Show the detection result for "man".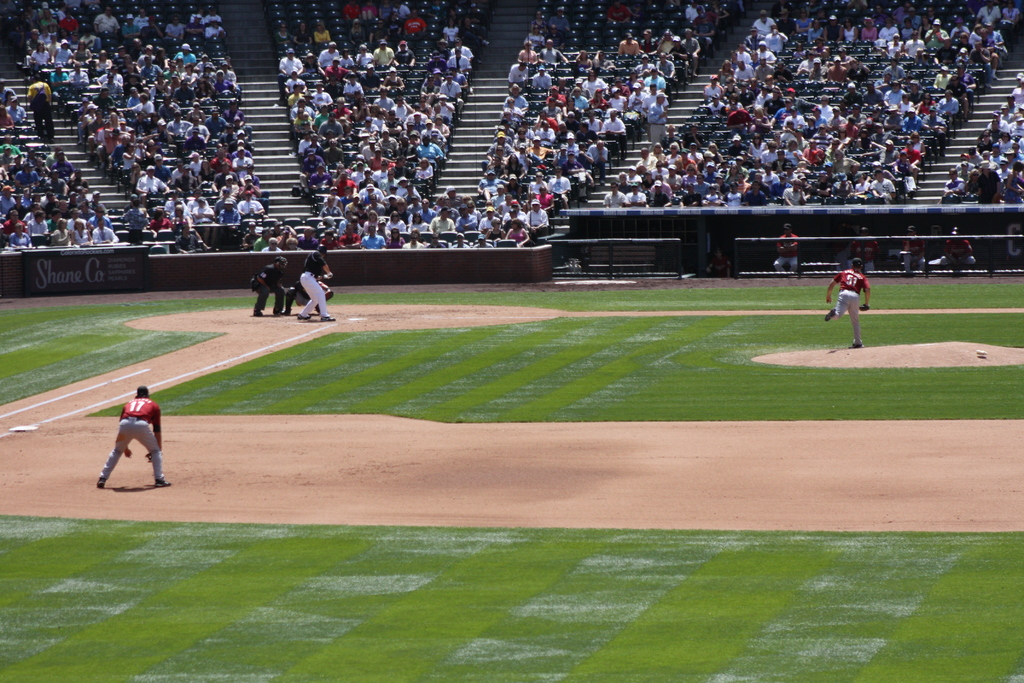
x1=938, y1=227, x2=979, y2=271.
